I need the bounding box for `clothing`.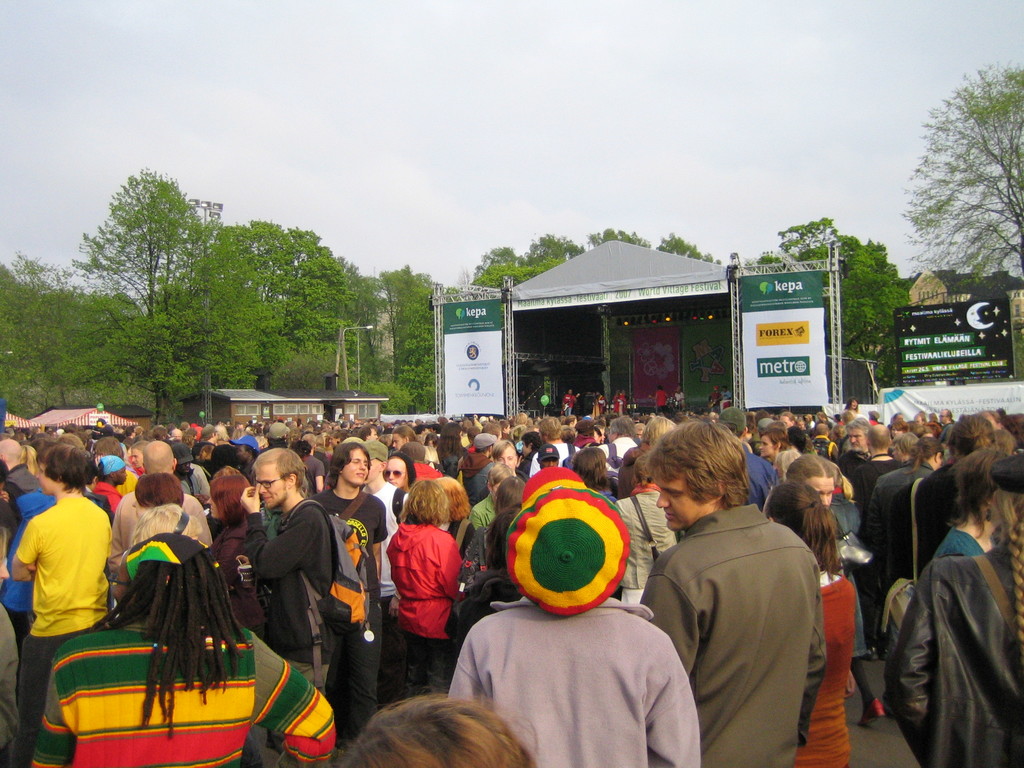
Here it is: 856:582:877:706.
